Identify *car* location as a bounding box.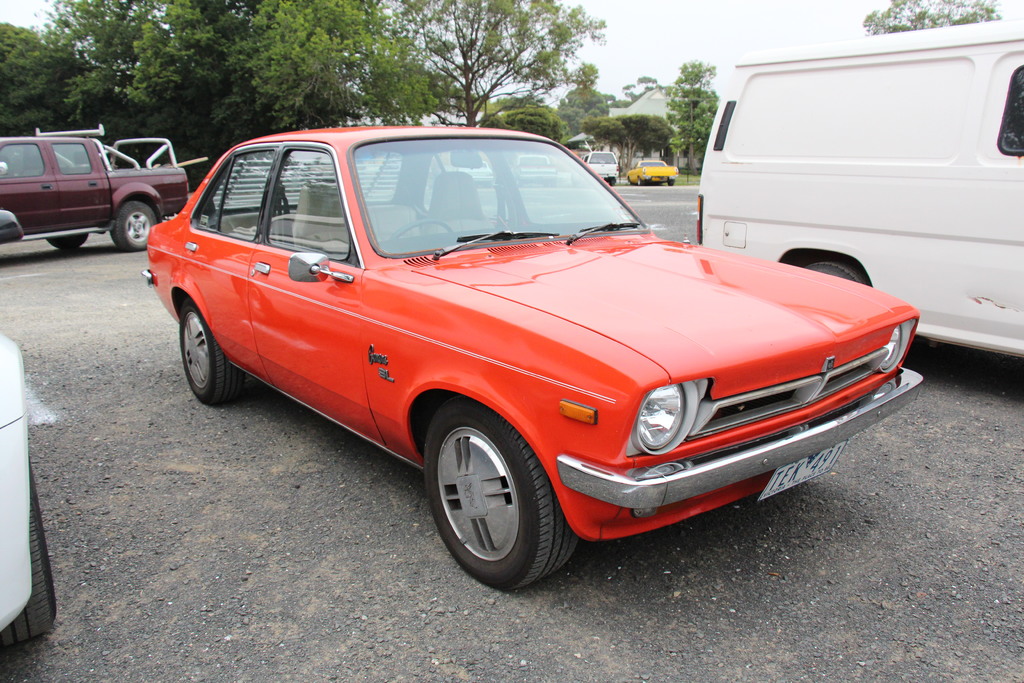
0/202/67/647.
